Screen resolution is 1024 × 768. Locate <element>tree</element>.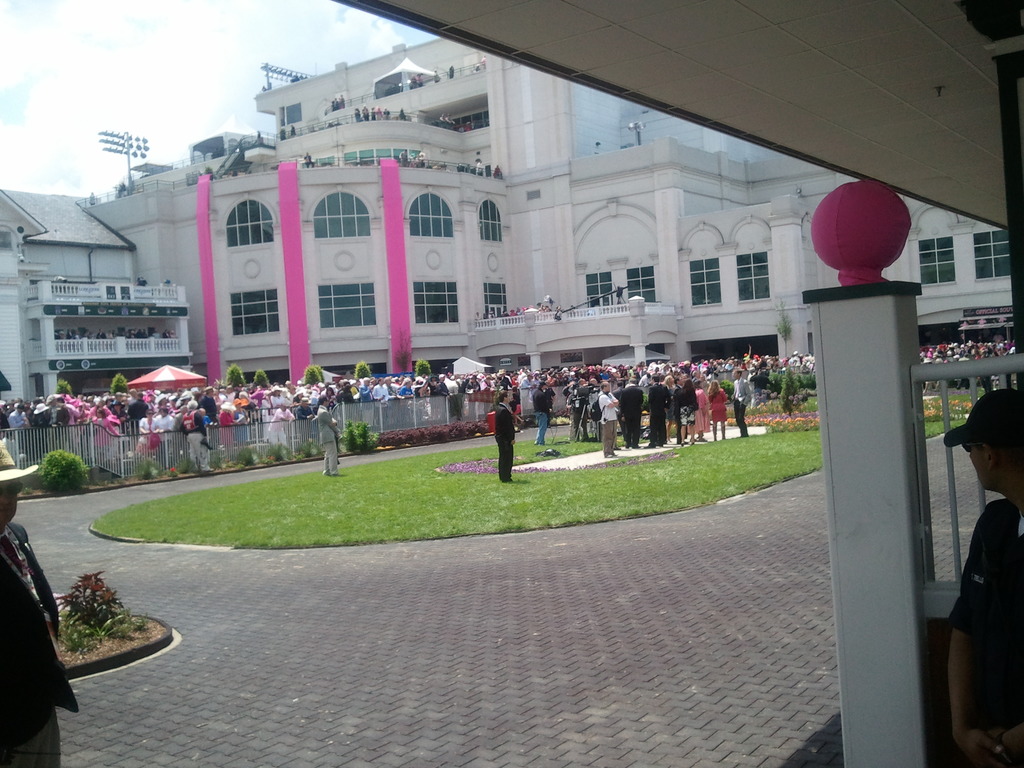
bbox(58, 381, 74, 397).
